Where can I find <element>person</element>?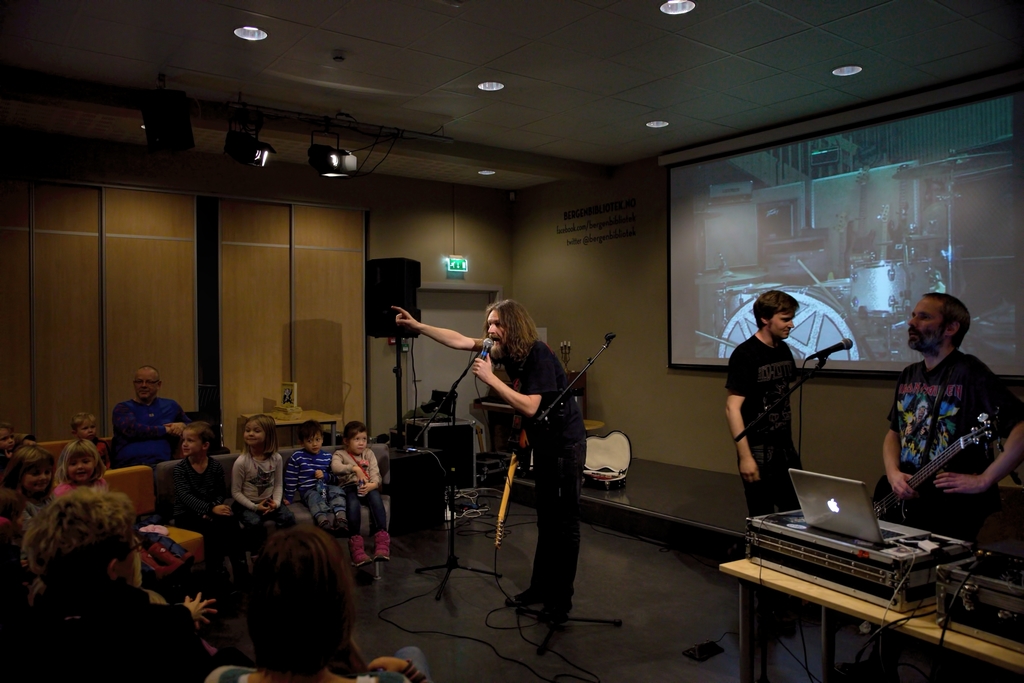
You can find it at x1=726 y1=288 x2=806 y2=520.
